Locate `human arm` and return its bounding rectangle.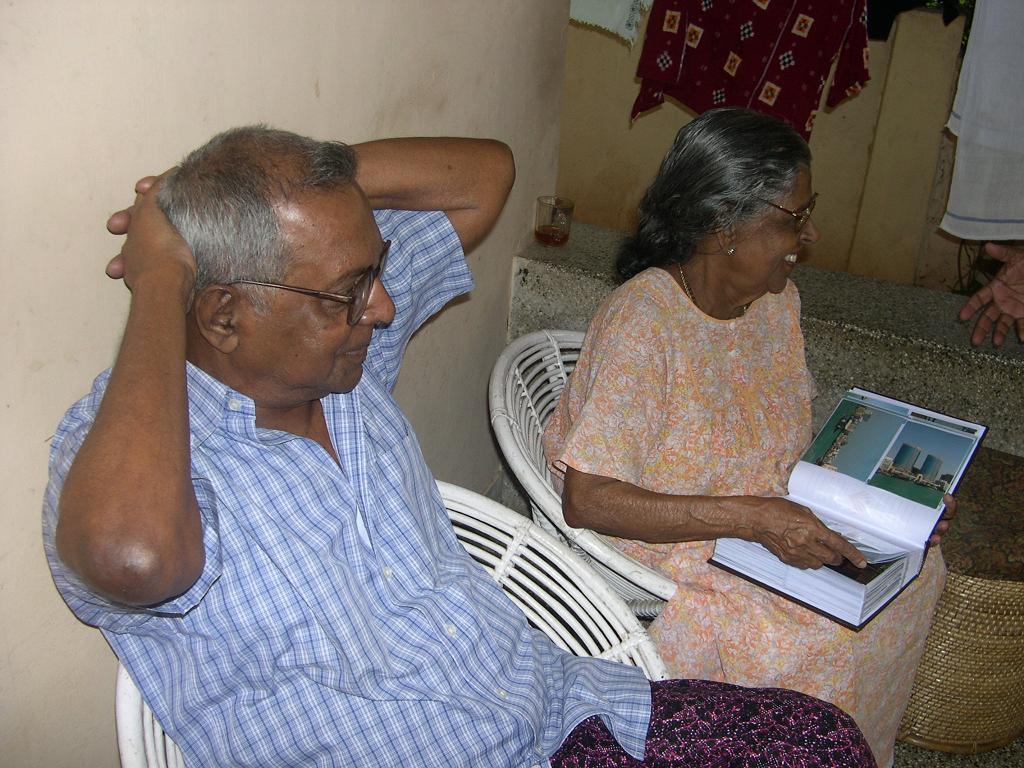
(x1=926, y1=493, x2=955, y2=549).
